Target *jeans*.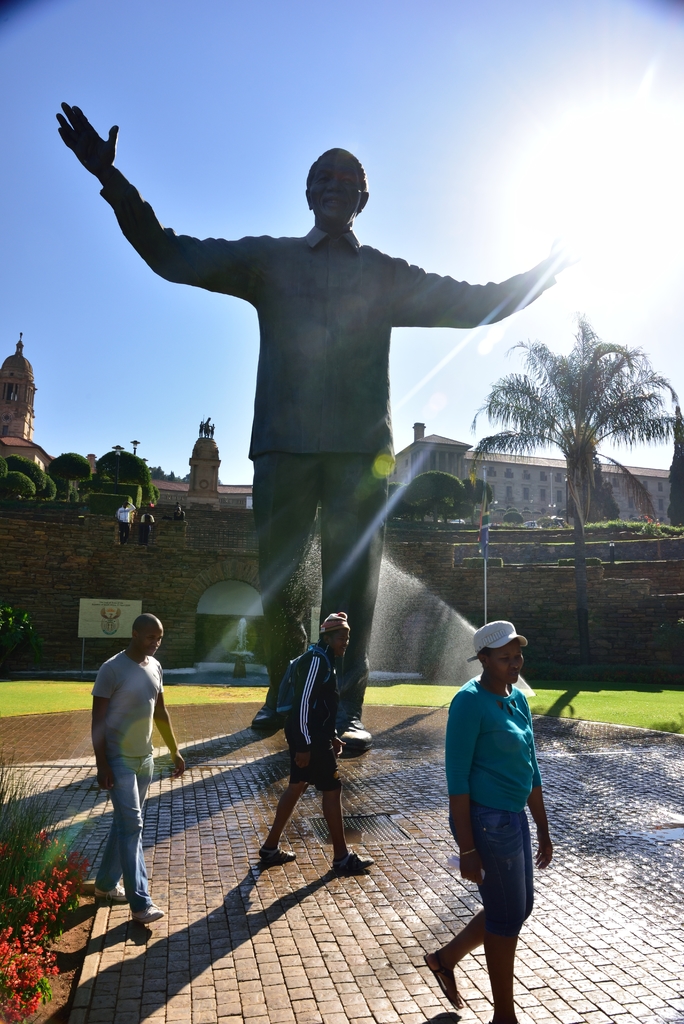
Target region: box=[83, 752, 148, 928].
